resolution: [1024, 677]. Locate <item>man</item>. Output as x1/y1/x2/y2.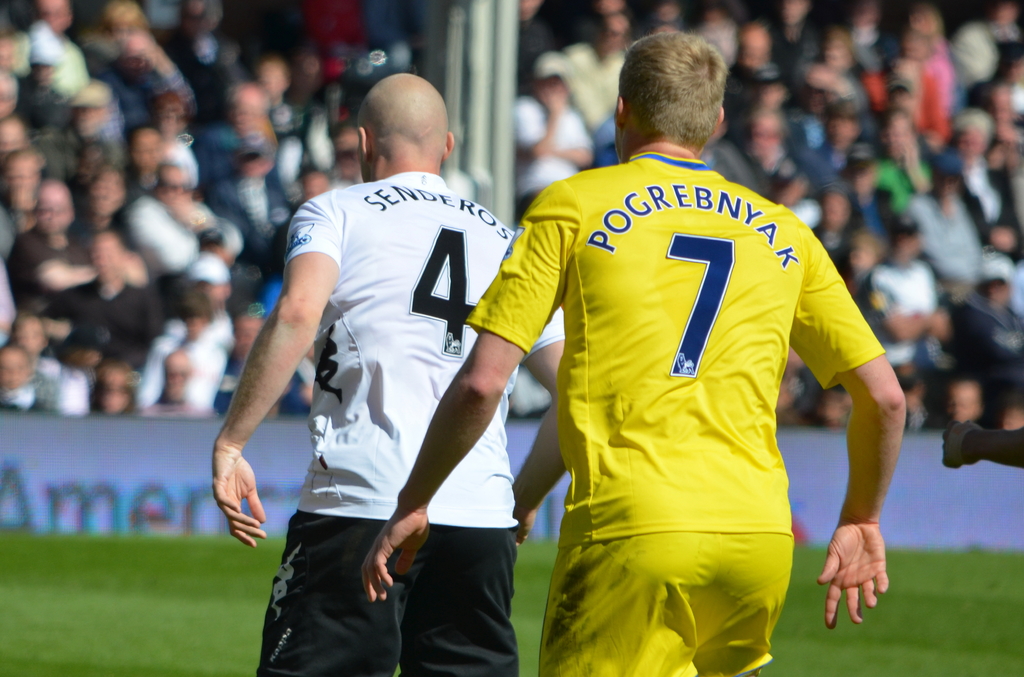
518/47/605/204.
